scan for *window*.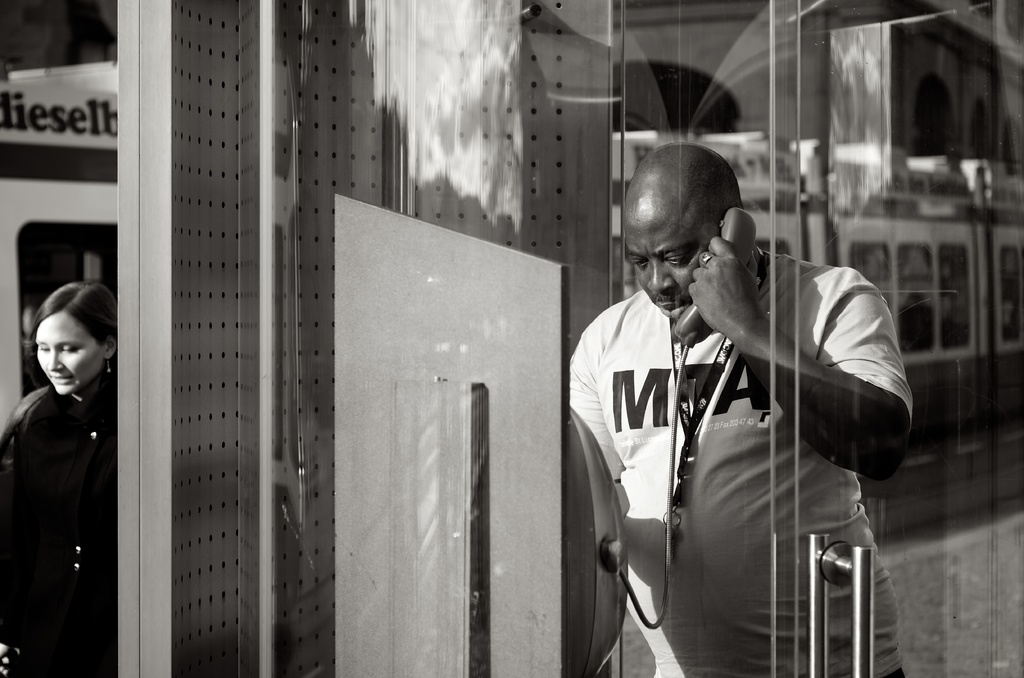
Scan result: l=964, t=98, r=992, b=166.
